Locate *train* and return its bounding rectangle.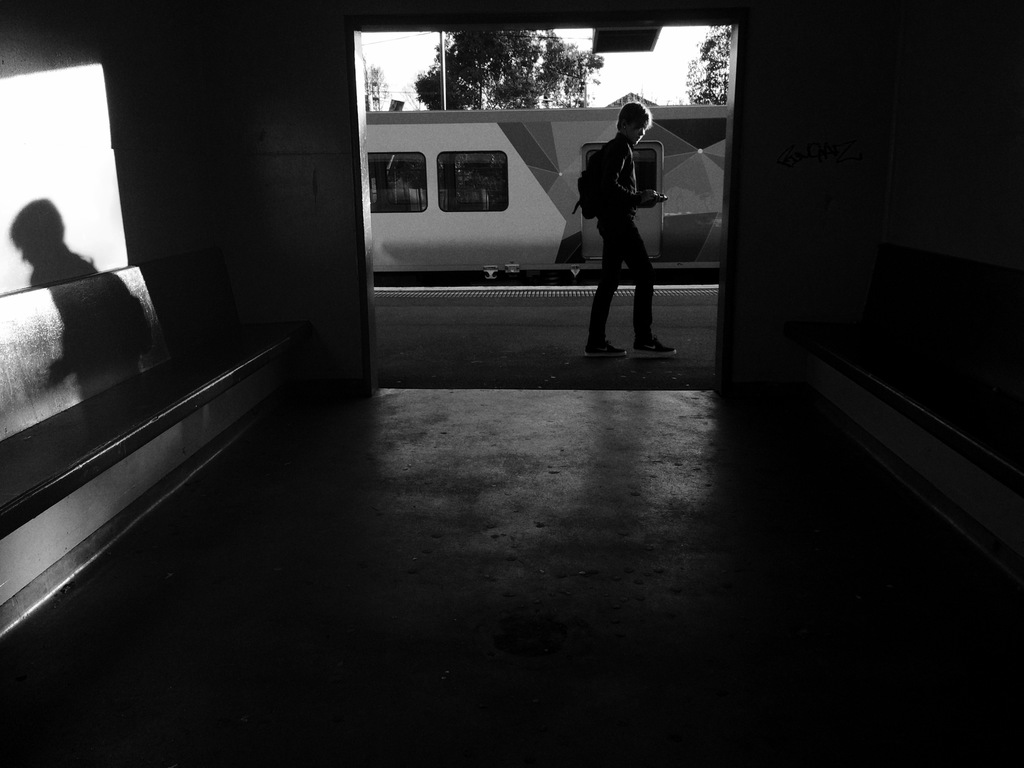
<box>364,102,724,281</box>.
